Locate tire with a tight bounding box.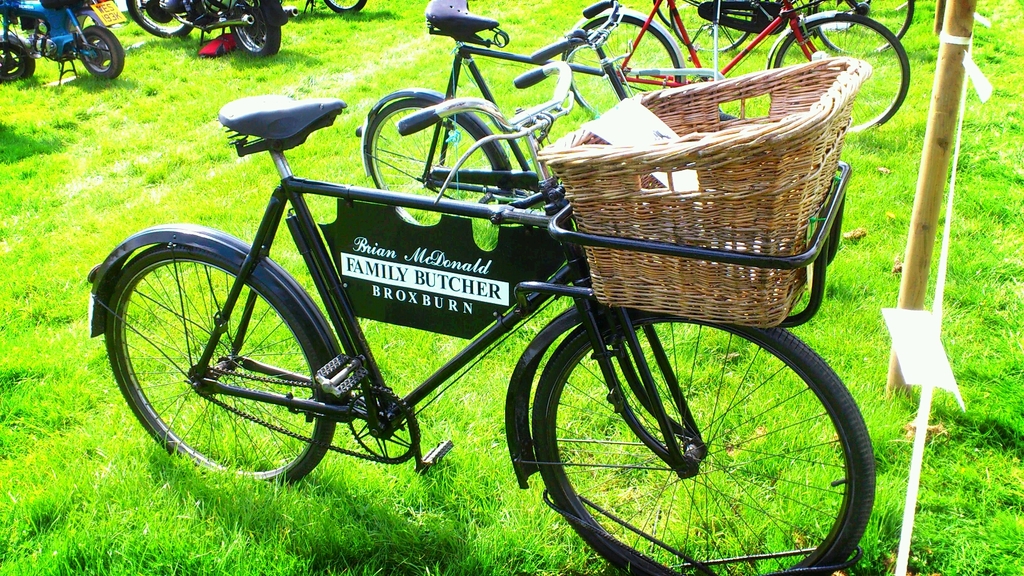
(left=771, top=10, right=908, bottom=136).
